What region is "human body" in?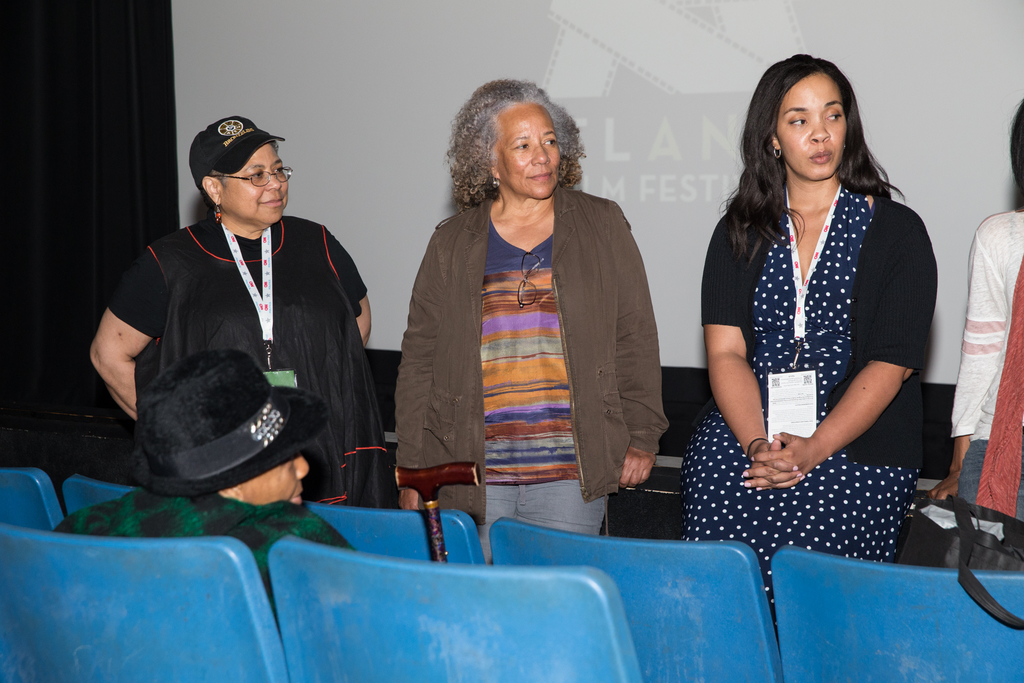
box=[707, 47, 936, 637].
